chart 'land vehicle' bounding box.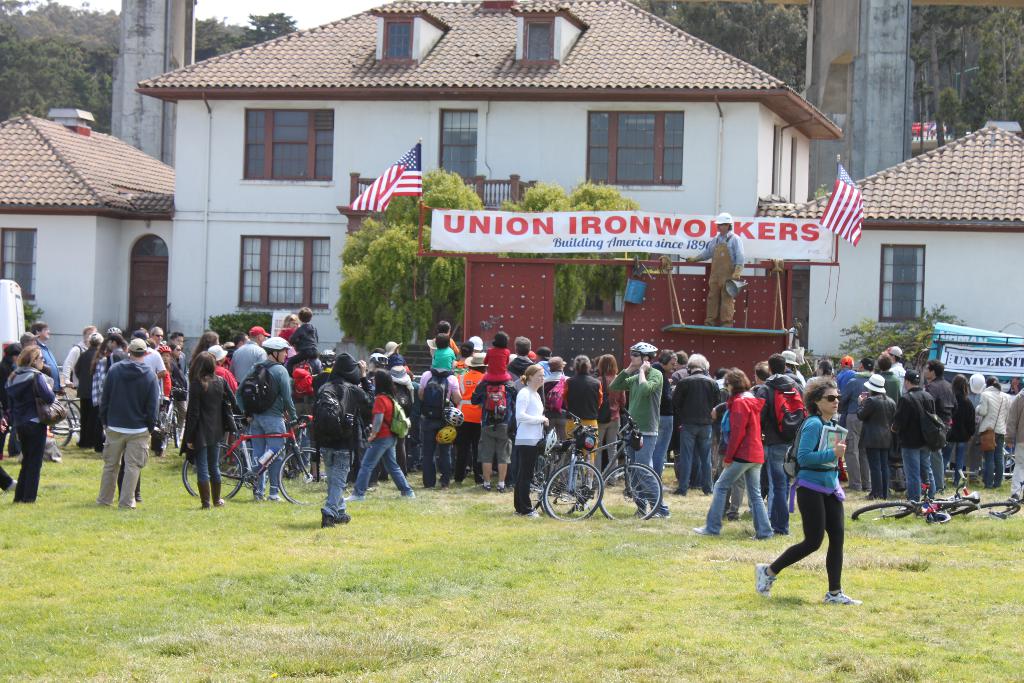
Charted: [160,388,189,454].
